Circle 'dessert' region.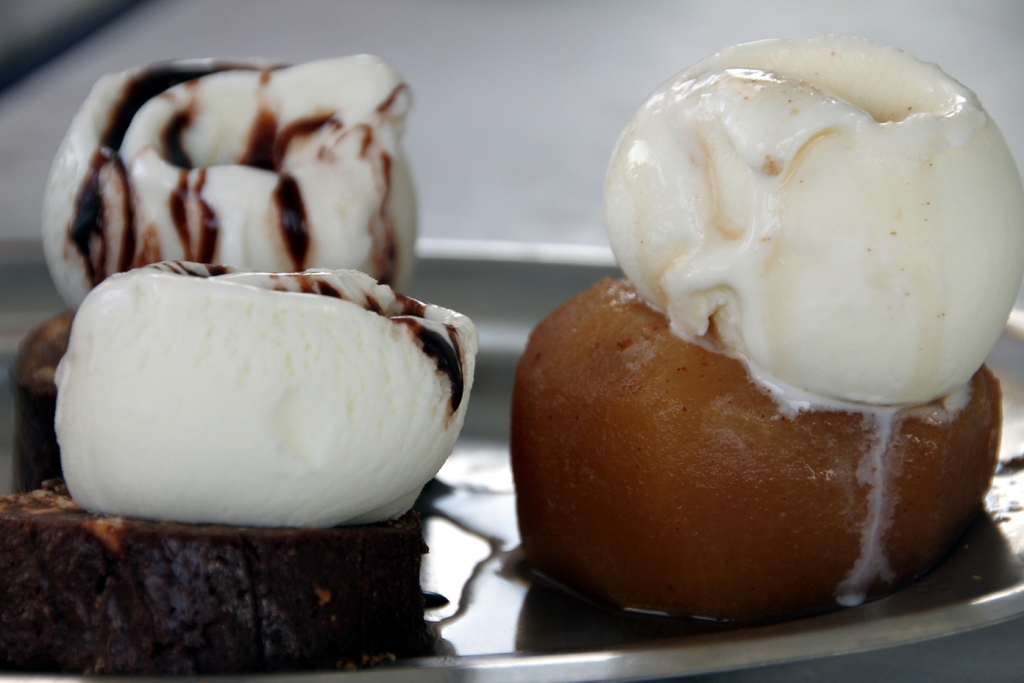
Region: <box>42,59,425,310</box>.
